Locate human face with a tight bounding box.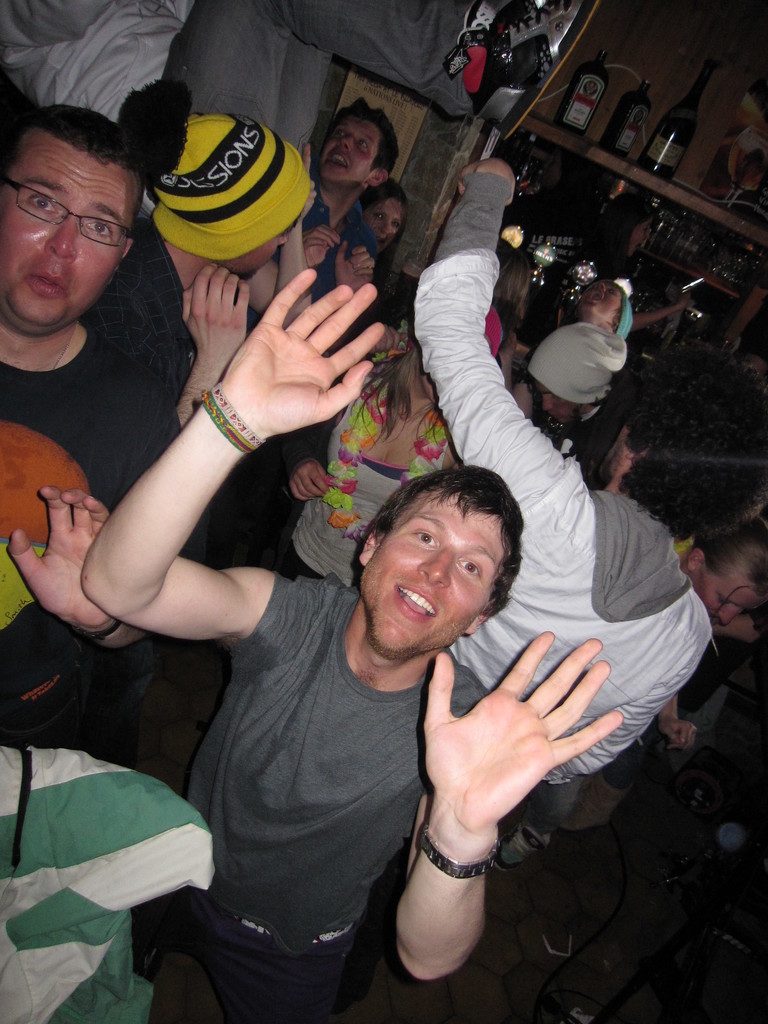
rect(0, 143, 145, 337).
